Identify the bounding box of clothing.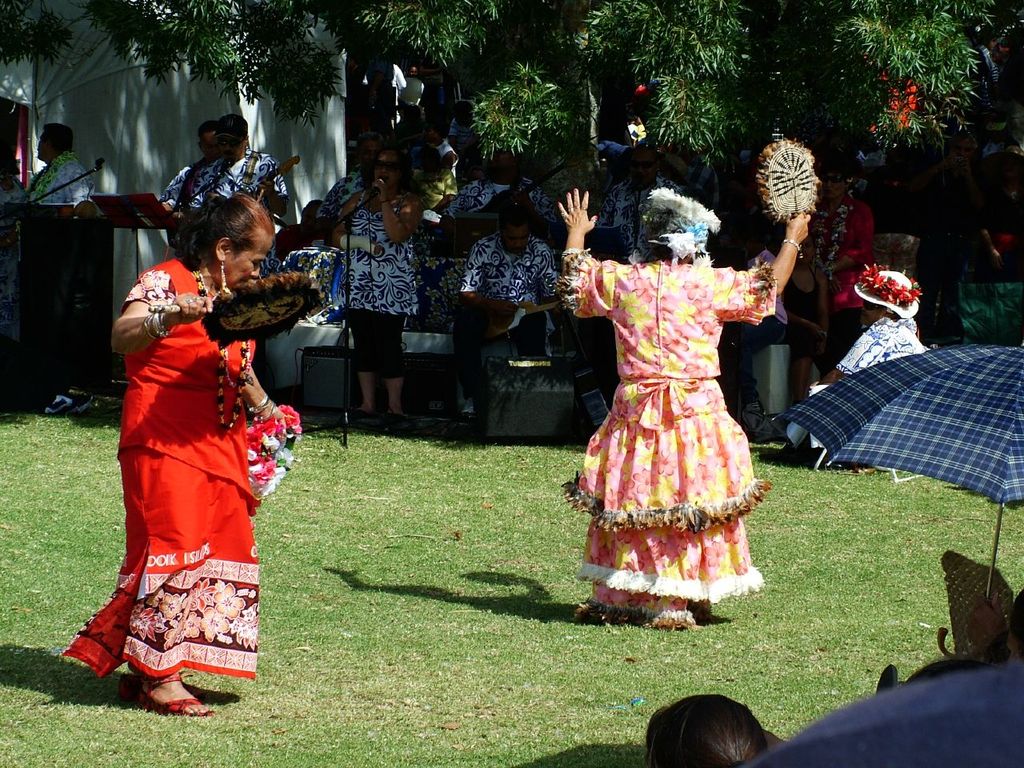
Rect(446, 118, 478, 160).
